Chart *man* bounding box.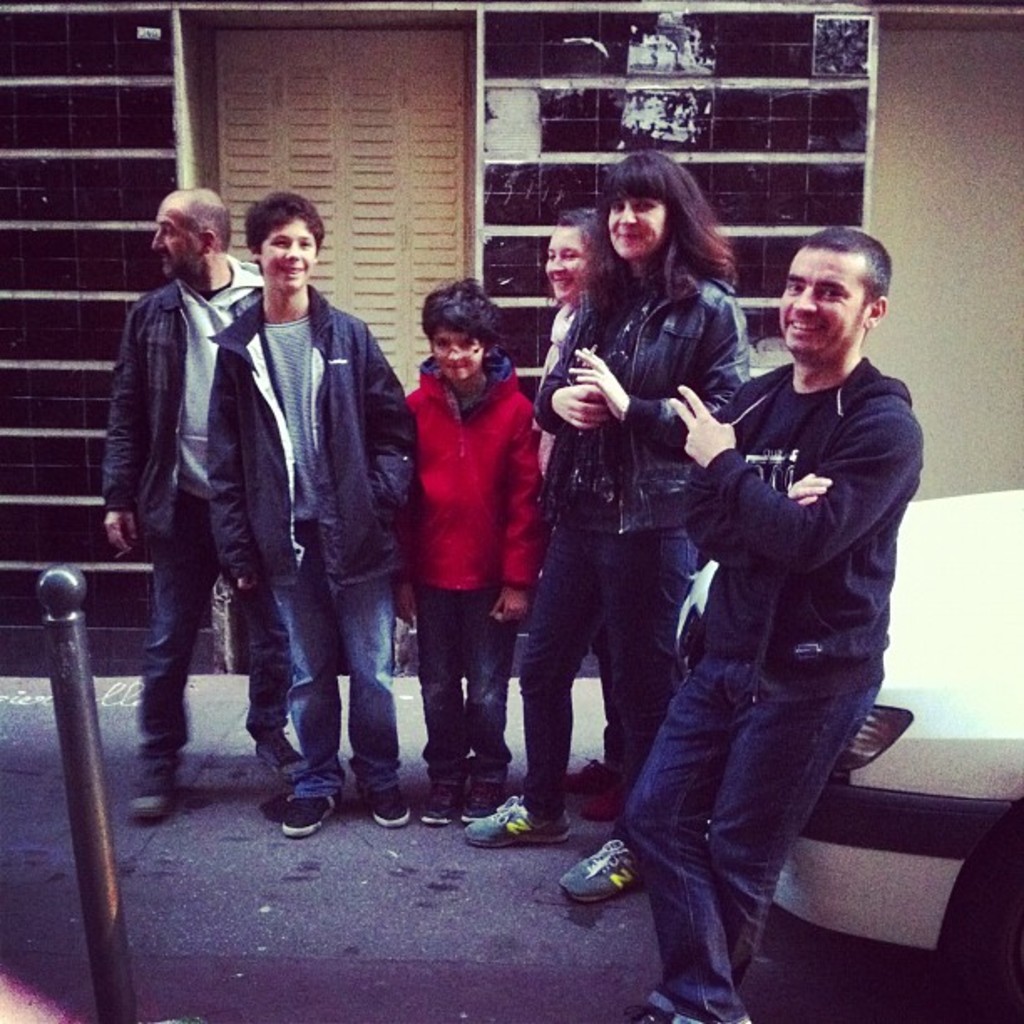
Charted: <bbox>92, 182, 264, 823</bbox>.
